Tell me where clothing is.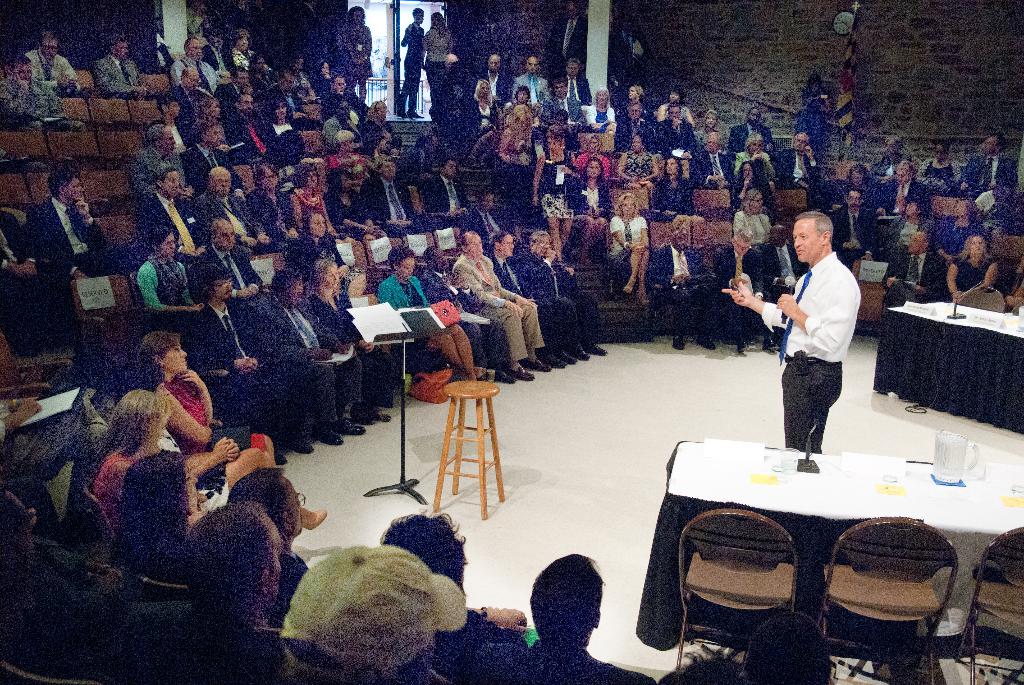
clothing is at [left=227, top=108, right=257, bottom=168].
